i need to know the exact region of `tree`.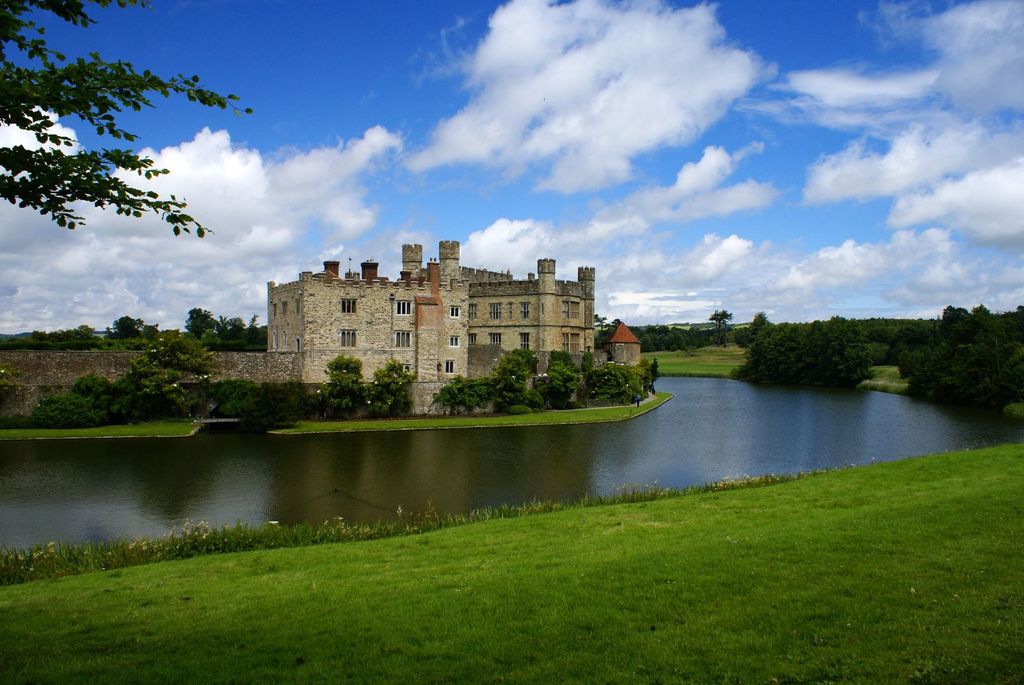
Region: (left=902, top=287, right=1016, bottom=414).
